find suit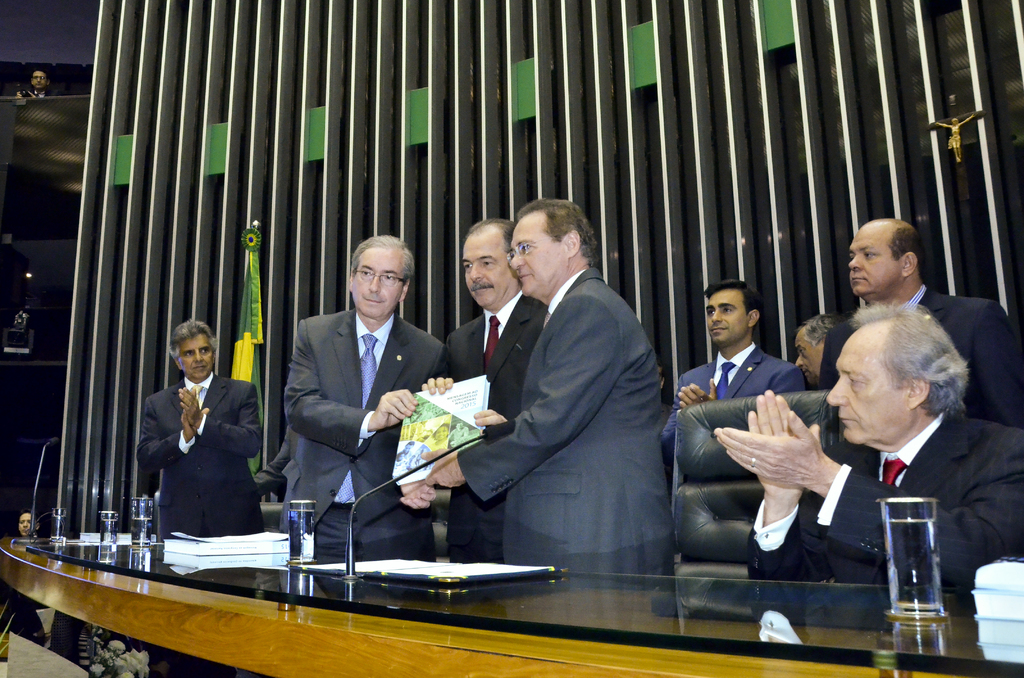
crop(285, 307, 444, 560)
